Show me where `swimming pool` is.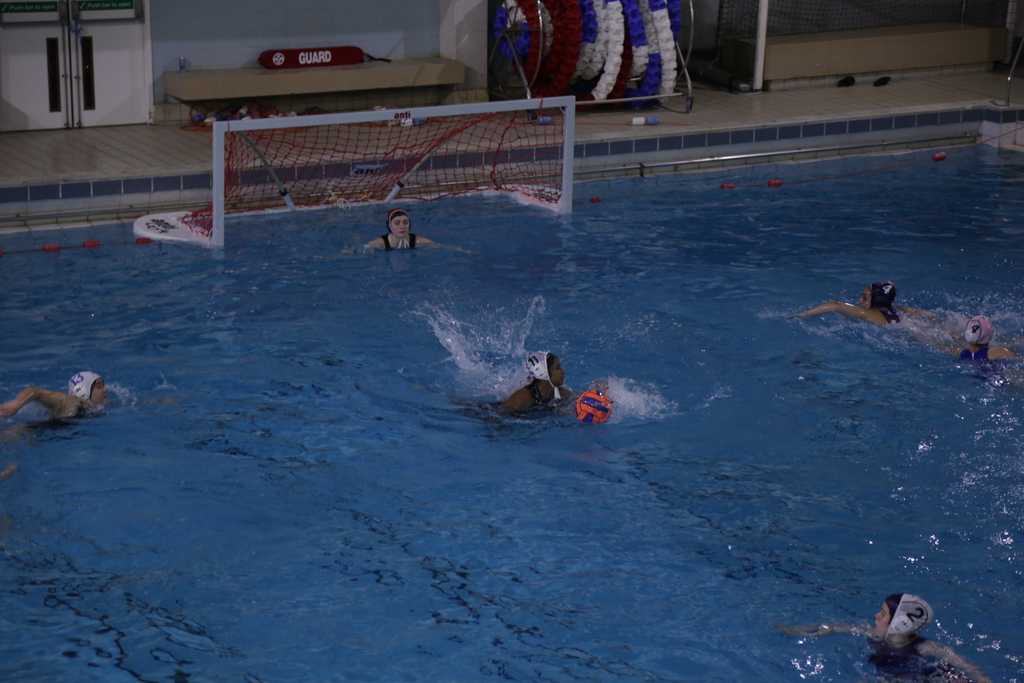
`swimming pool` is at <region>0, 138, 1023, 682</region>.
